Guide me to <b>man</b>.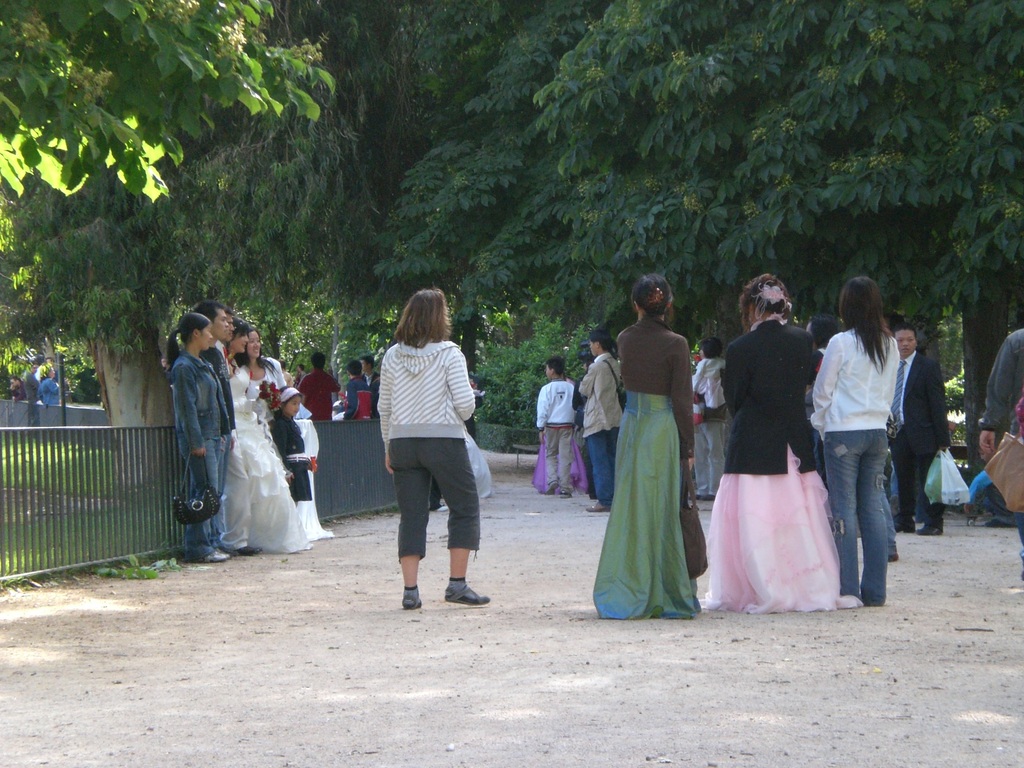
Guidance: x1=26 y1=362 x2=40 y2=404.
